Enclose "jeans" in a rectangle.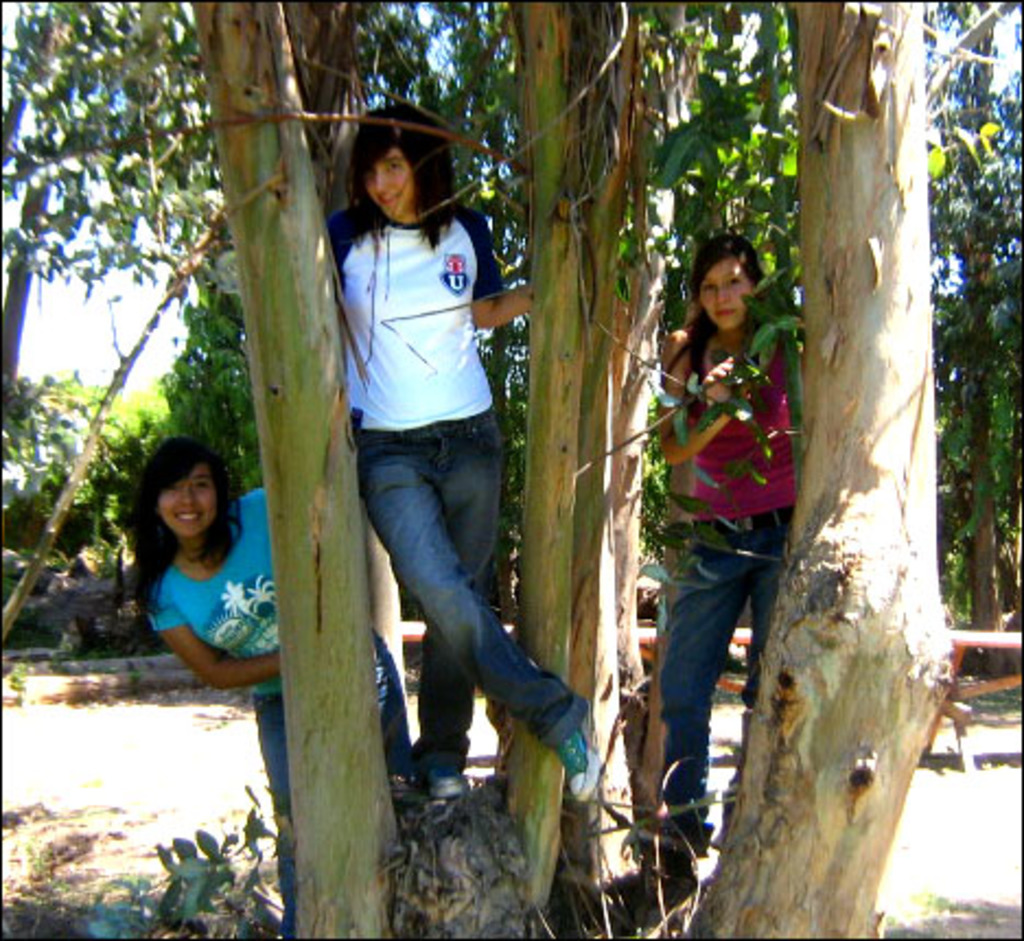
bbox=(260, 652, 400, 928).
